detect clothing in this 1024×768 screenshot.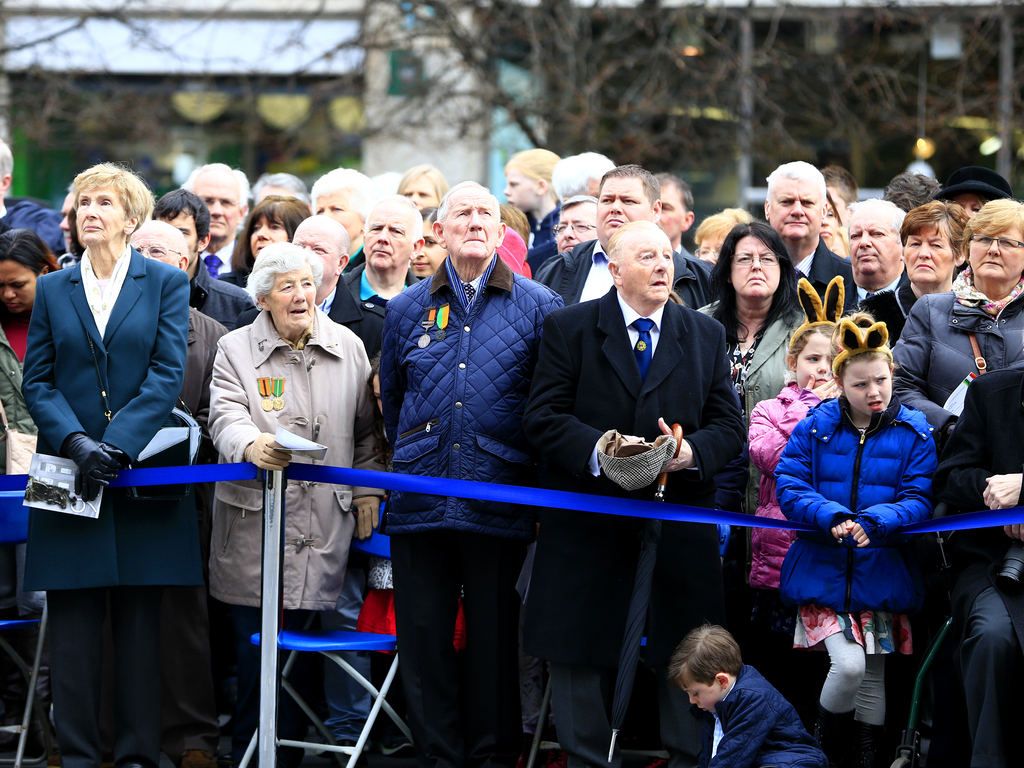
Detection: 369/246/568/767.
